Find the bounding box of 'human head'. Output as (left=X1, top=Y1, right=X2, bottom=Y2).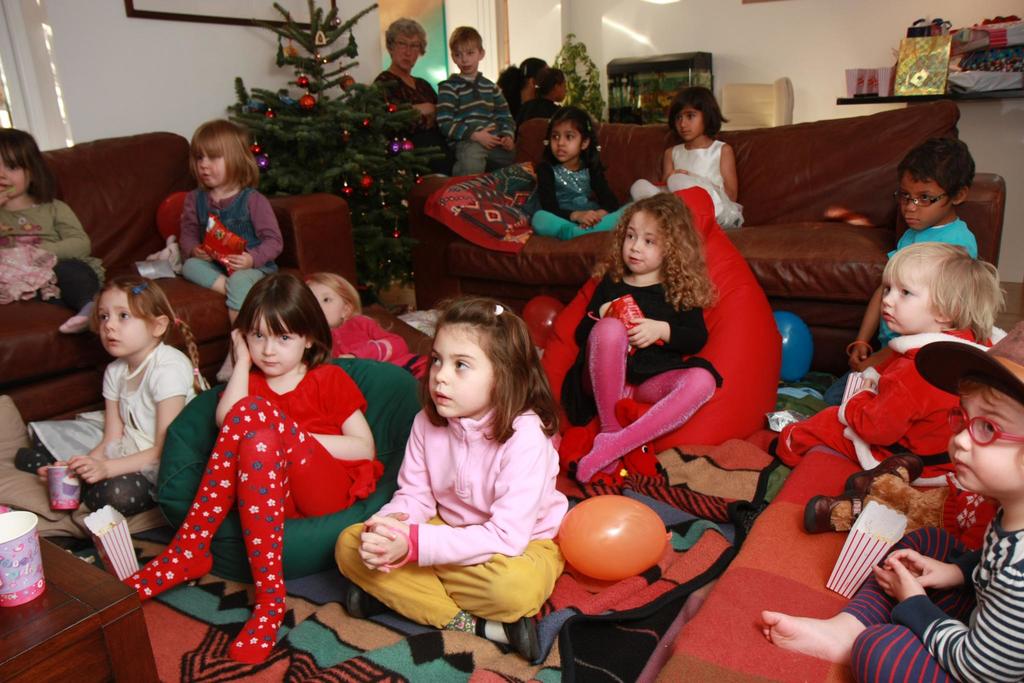
(left=943, top=318, right=1023, bottom=504).
